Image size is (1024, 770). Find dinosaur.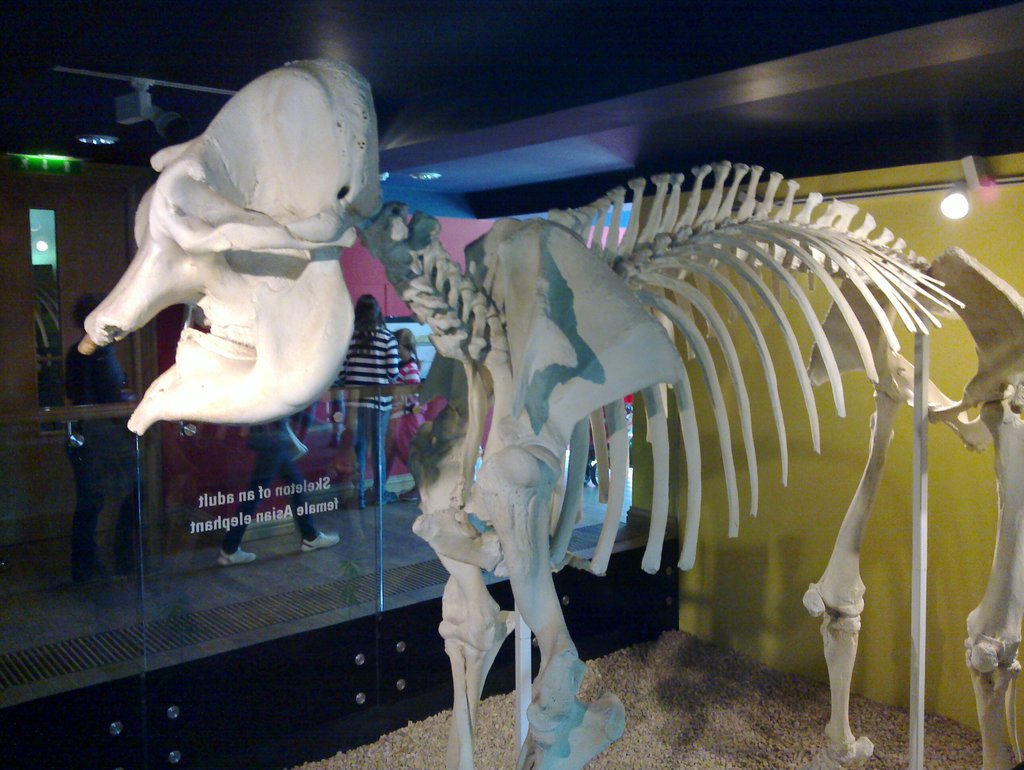
76/53/1023/769.
